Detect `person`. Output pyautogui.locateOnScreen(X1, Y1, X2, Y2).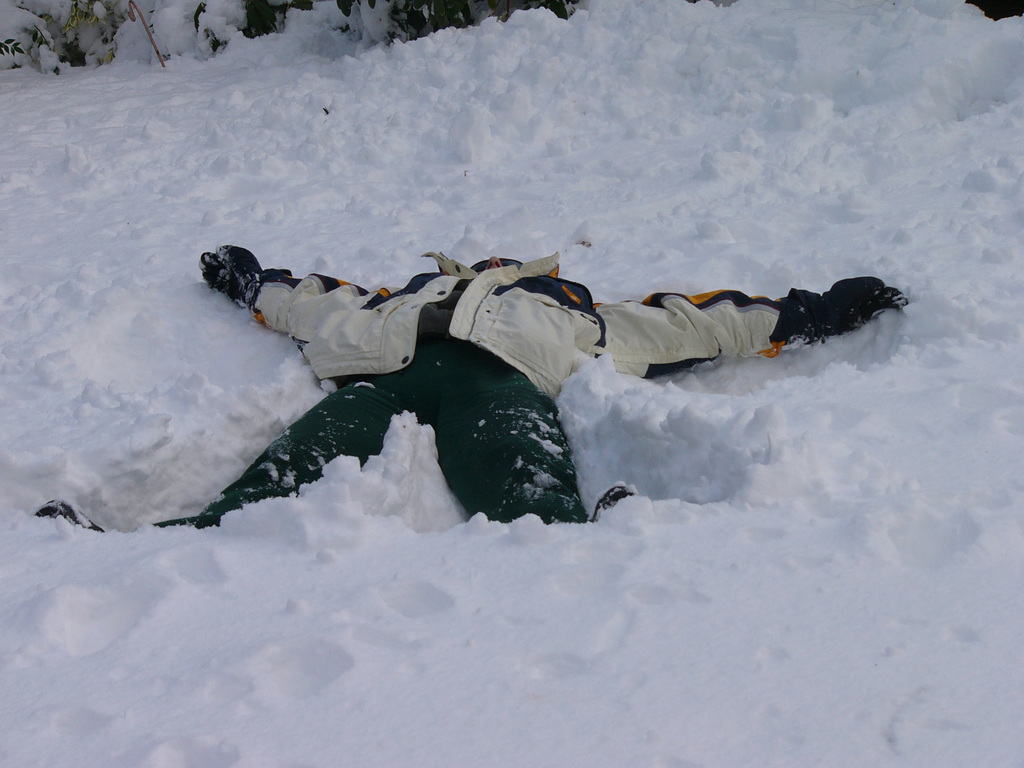
pyautogui.locateOnScreen(44, 227, 922, 530).
